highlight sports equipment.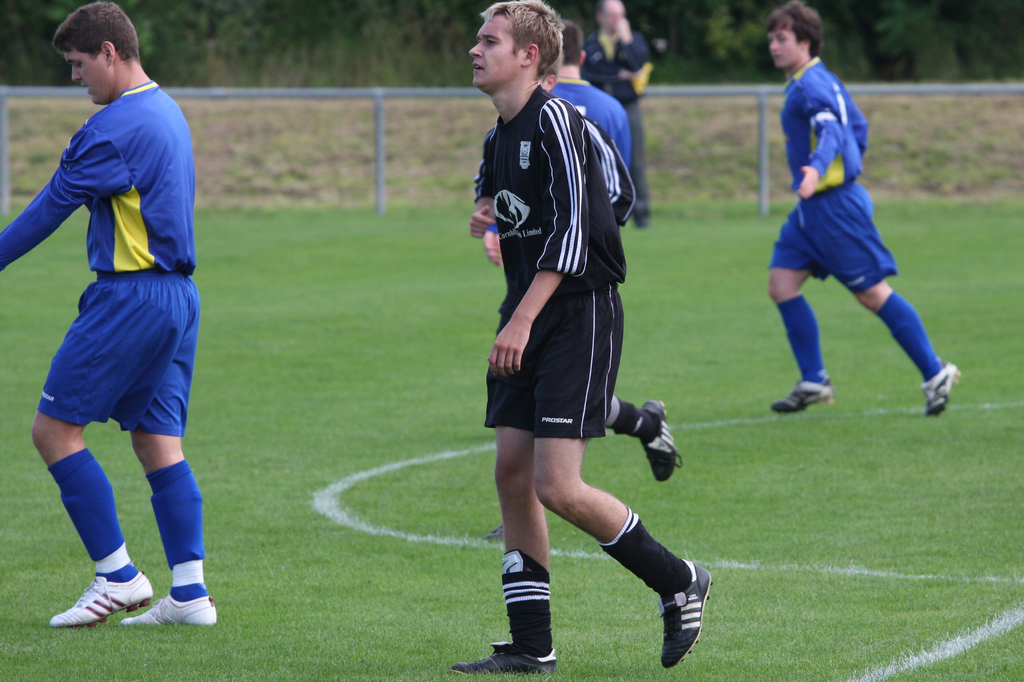
Highlighted region: 454, 640, 556, 673.
